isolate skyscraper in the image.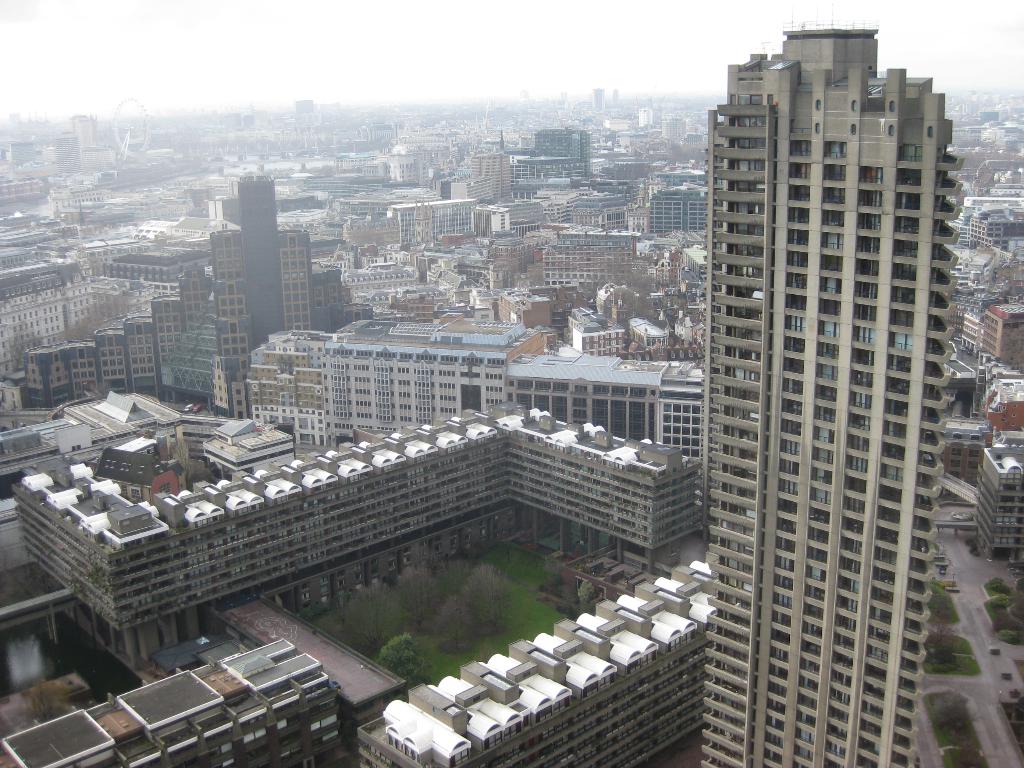
Isolated region: detection(180, 269, 211, 328).
